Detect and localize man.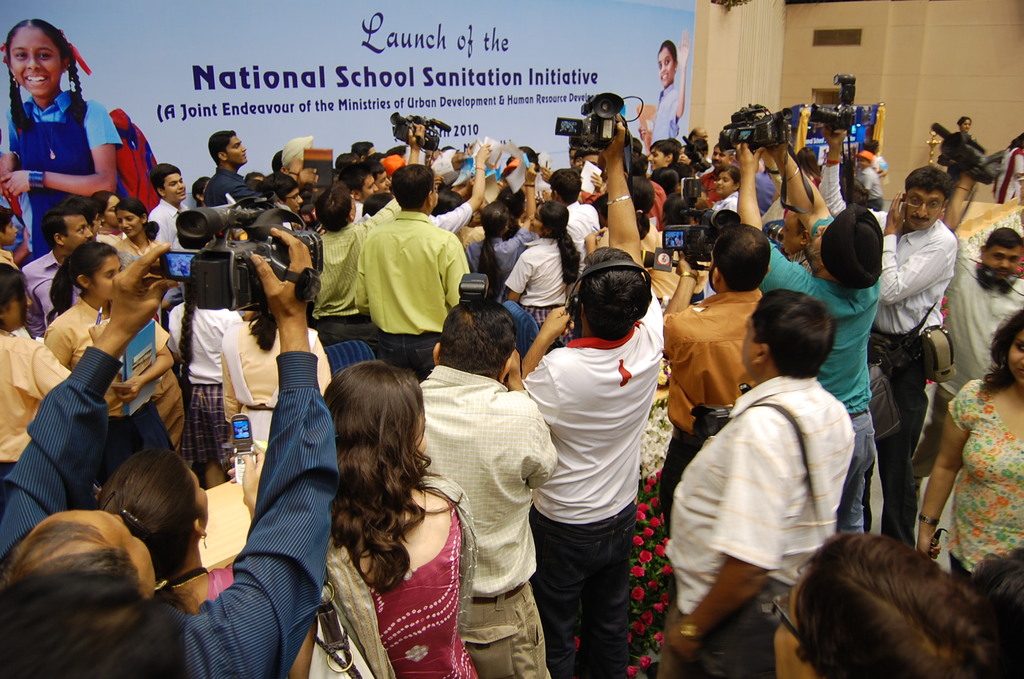
Localized at 0/221/341/678.
